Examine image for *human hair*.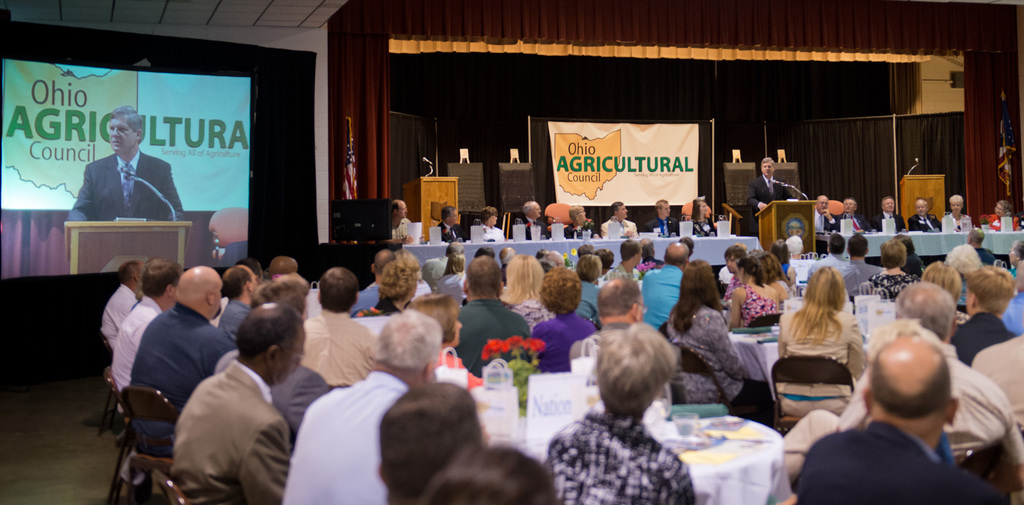
Examination result: (217, 264, 253, 301).
